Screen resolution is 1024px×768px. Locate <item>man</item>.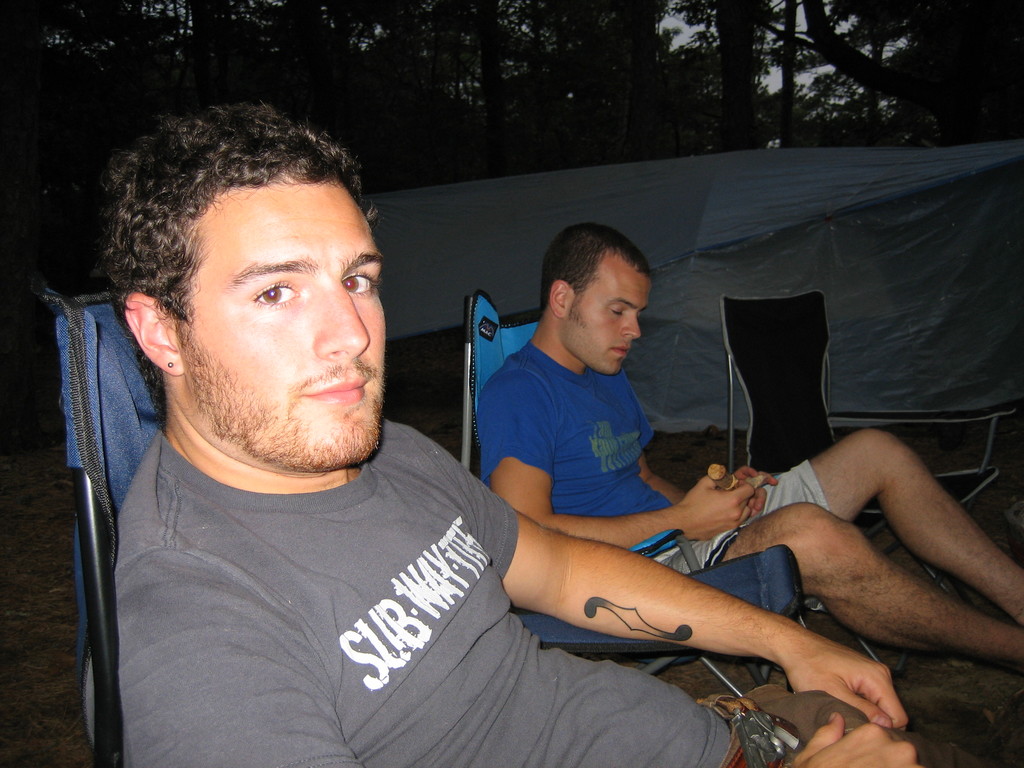
(left=77, top=97, right=1006, bottom=767).
